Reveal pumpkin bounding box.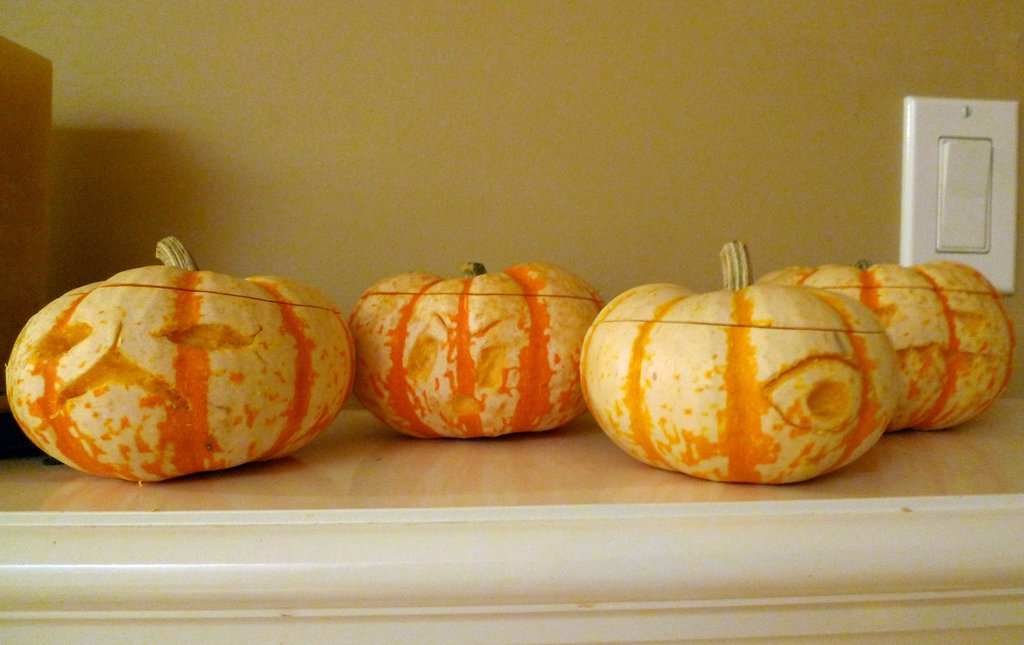
Revealed: detection(576, 237, 904, 490).
